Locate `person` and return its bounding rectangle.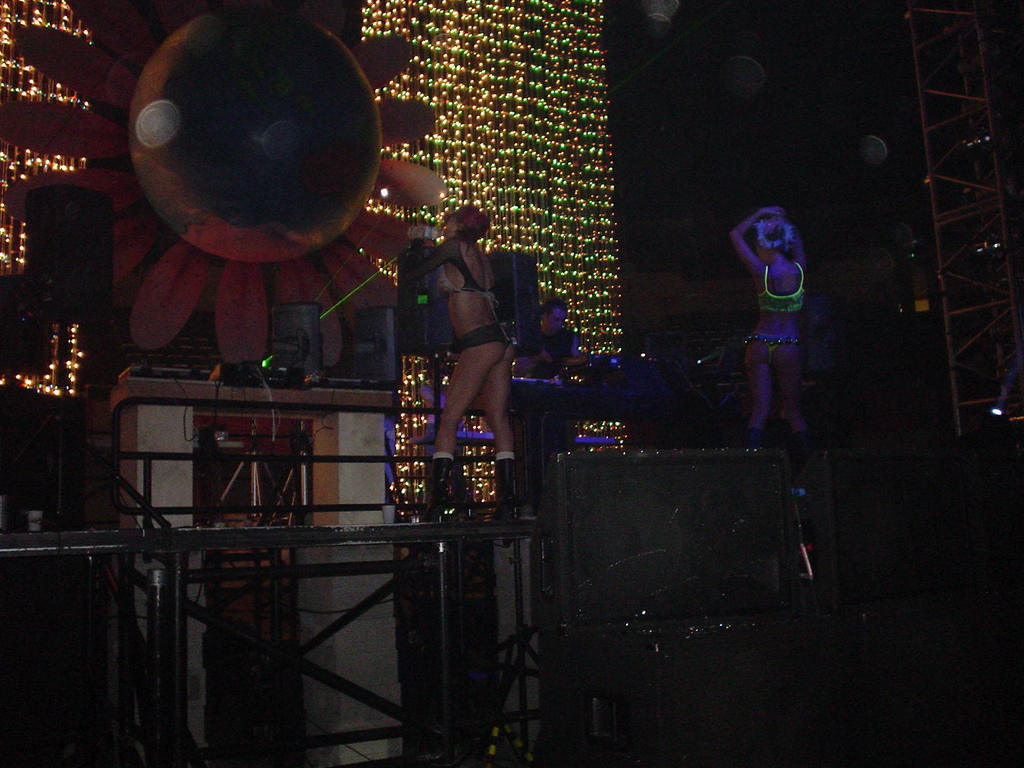
crop(408, 200, 511, 493).
